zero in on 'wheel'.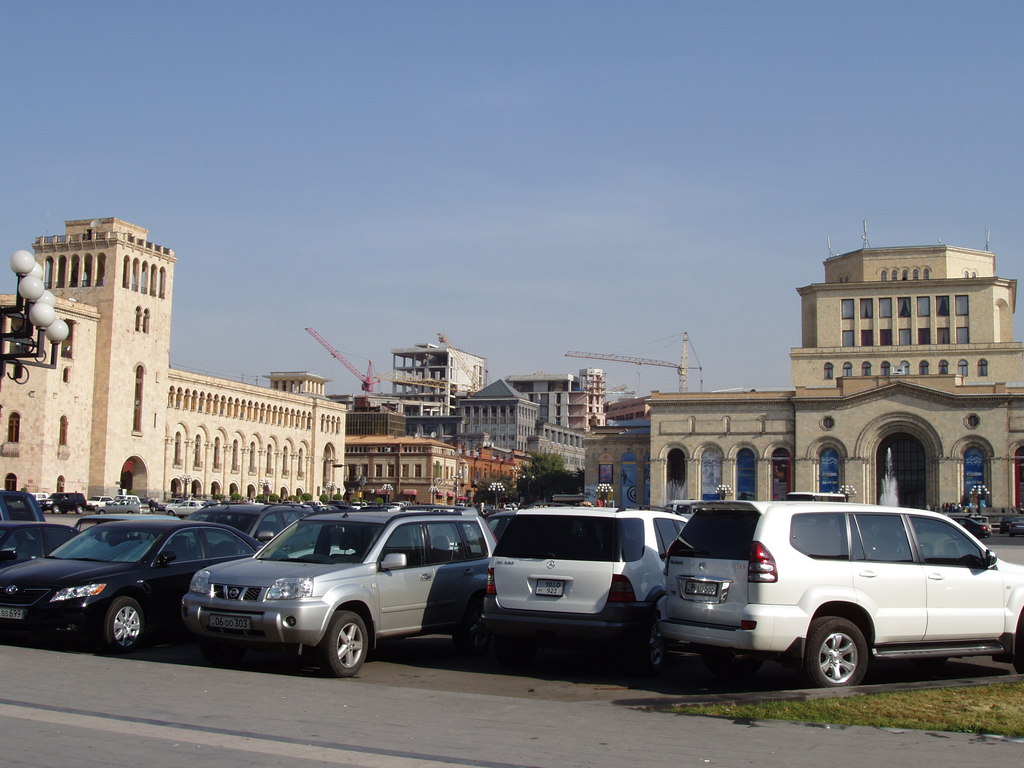
Zeroed in: 76/506/84/515.
